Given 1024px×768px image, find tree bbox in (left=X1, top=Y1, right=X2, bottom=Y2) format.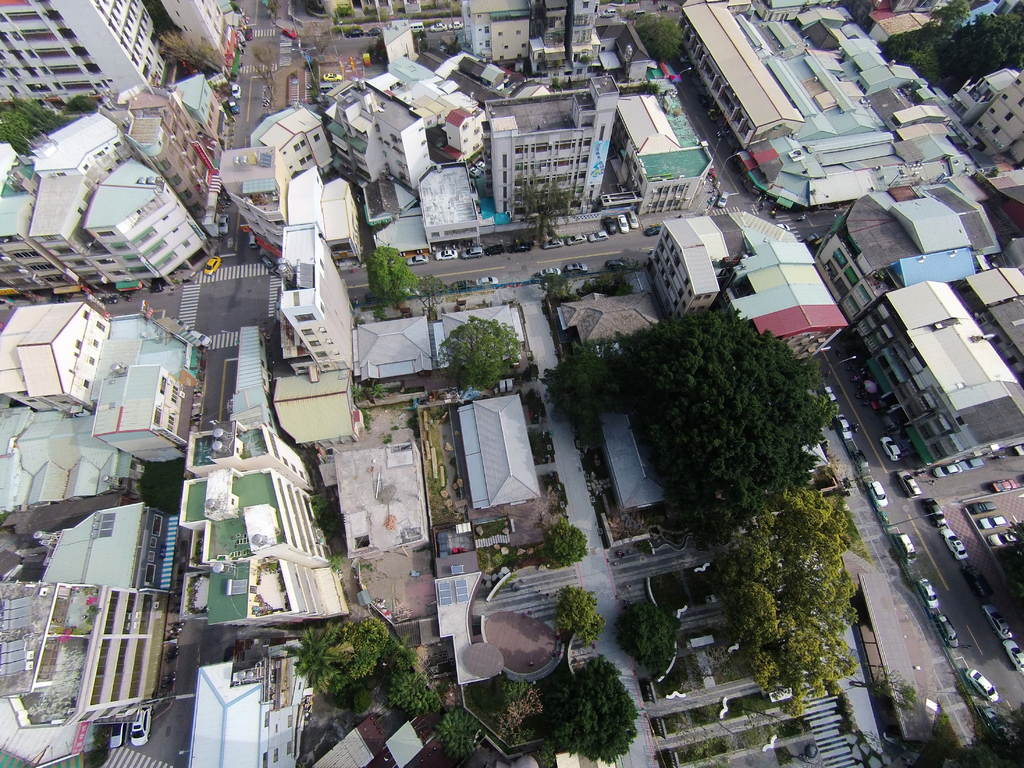
(left=589, top=284, right=851, bottom=575).
